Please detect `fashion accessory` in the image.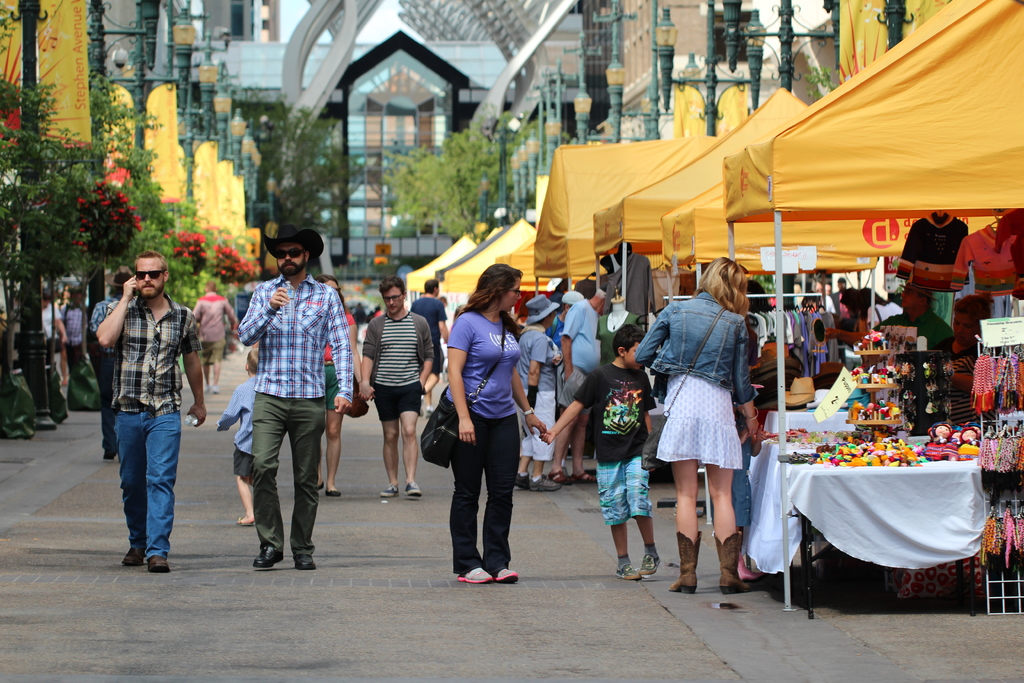
l=252, t=540, r=283, b=569.
